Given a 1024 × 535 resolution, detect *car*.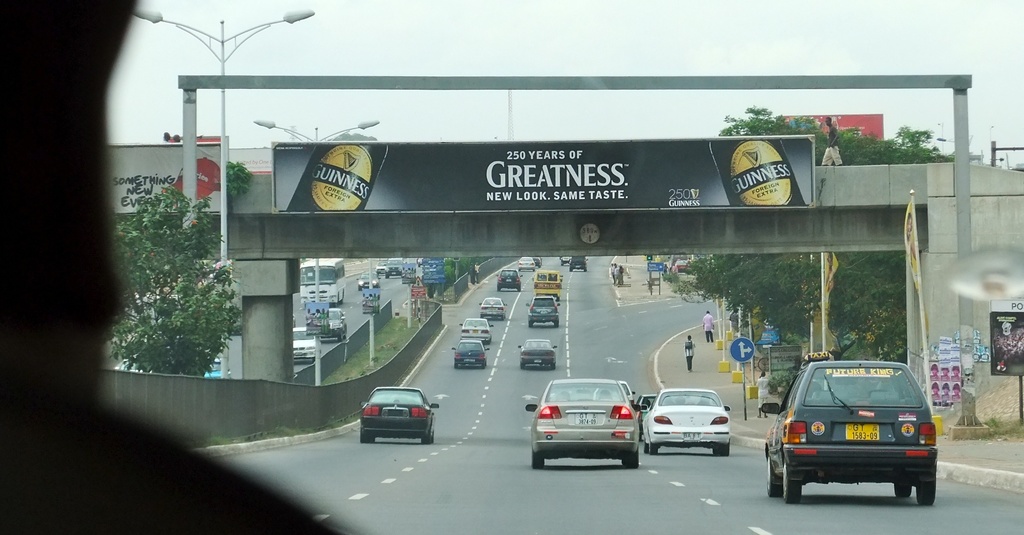
left=525, top=373, right=650, bottom=472.
